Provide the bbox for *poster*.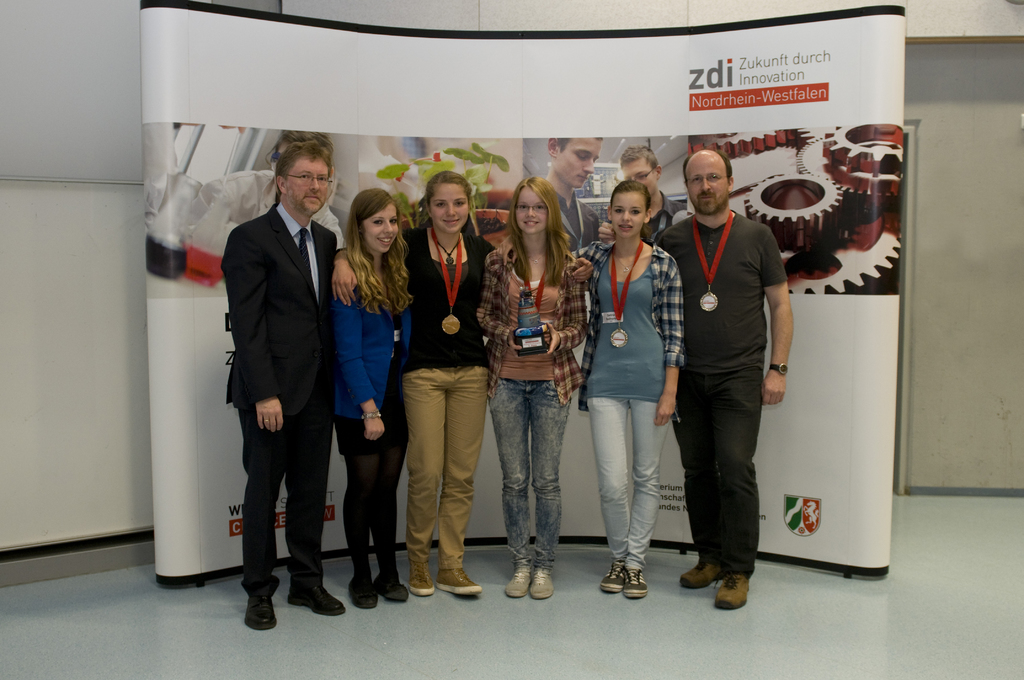
l=136, t=0, r=906, b=582.
